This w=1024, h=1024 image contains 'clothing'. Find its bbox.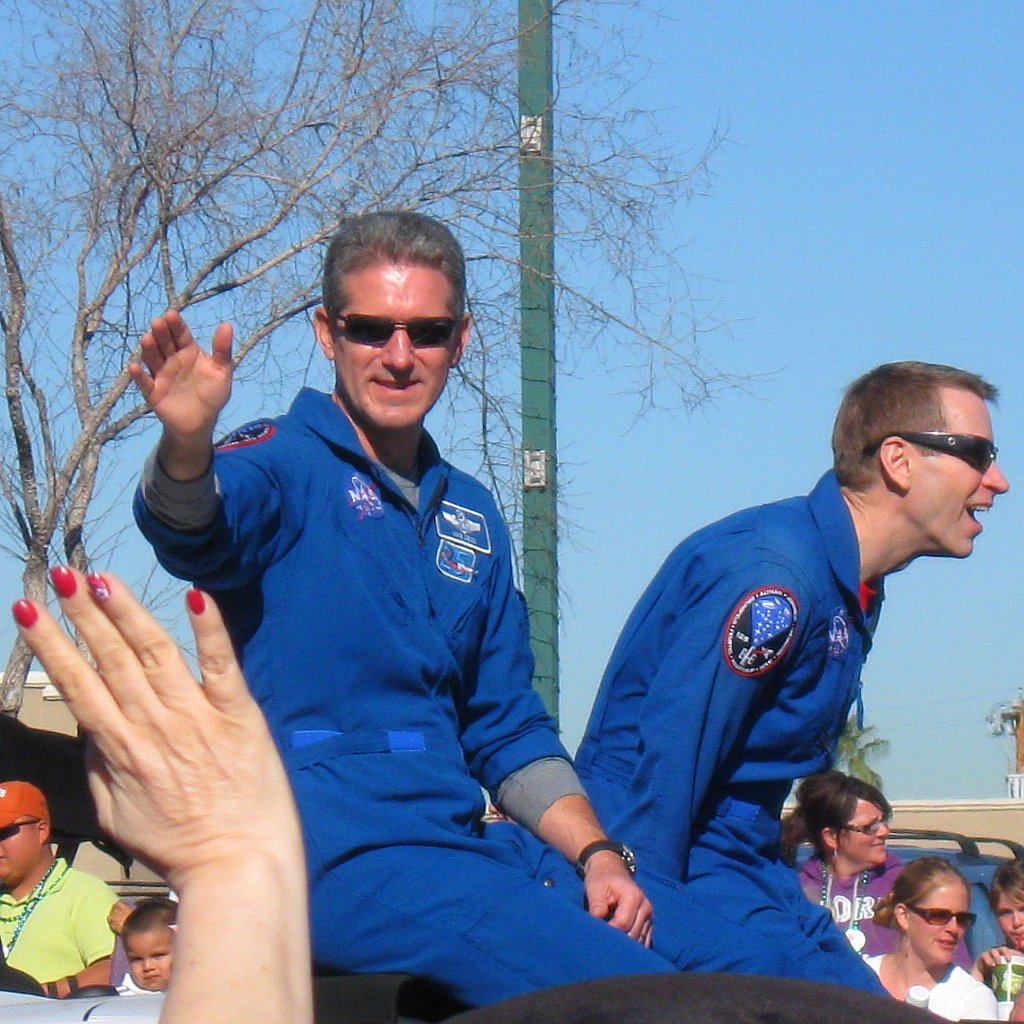
{"left": 797, "top": 845, "right": 974, "bottom": 958}.
